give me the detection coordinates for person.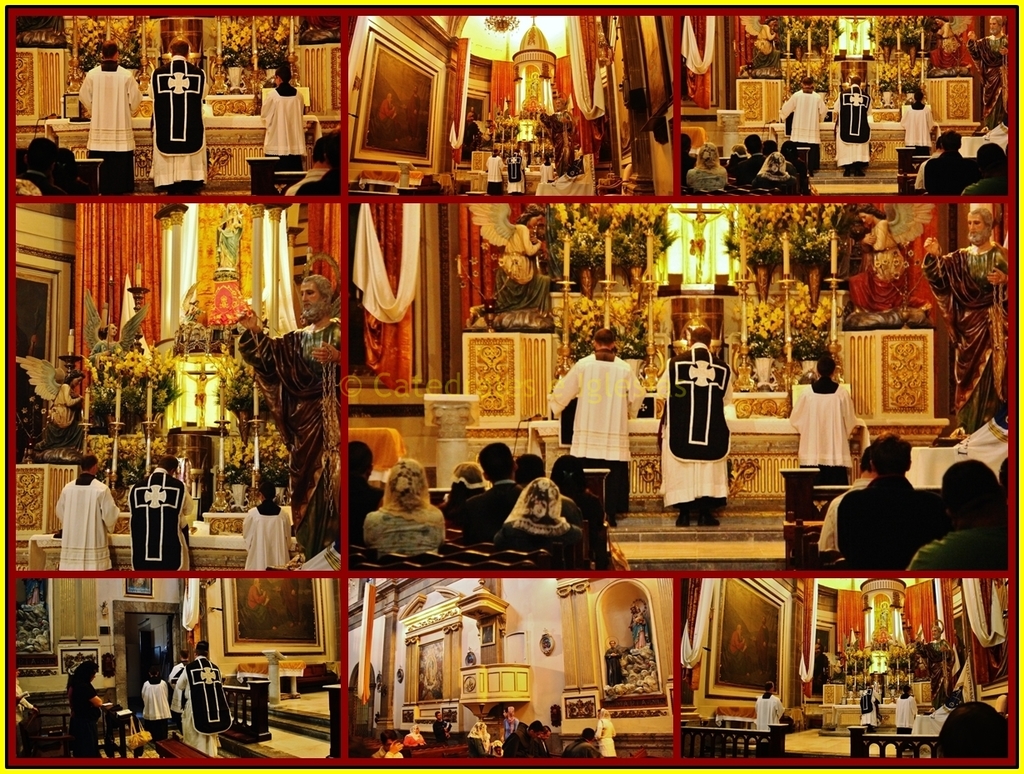
x1=627 y1=605 x2=647 y2=644.
